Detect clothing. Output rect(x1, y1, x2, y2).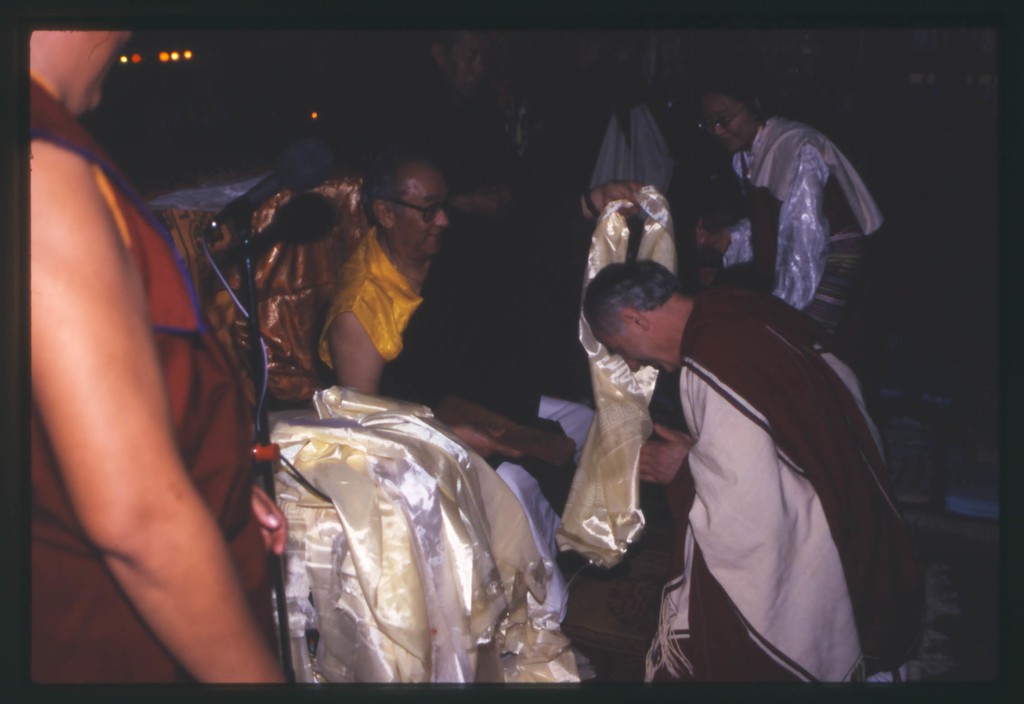
rect(643, 291, 924, 685).
